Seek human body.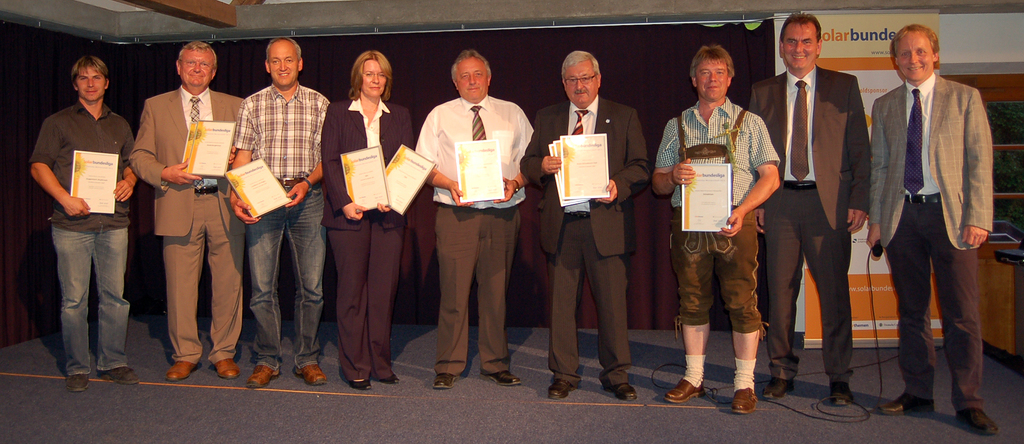
bbox=[418, 46, 533, 395].
